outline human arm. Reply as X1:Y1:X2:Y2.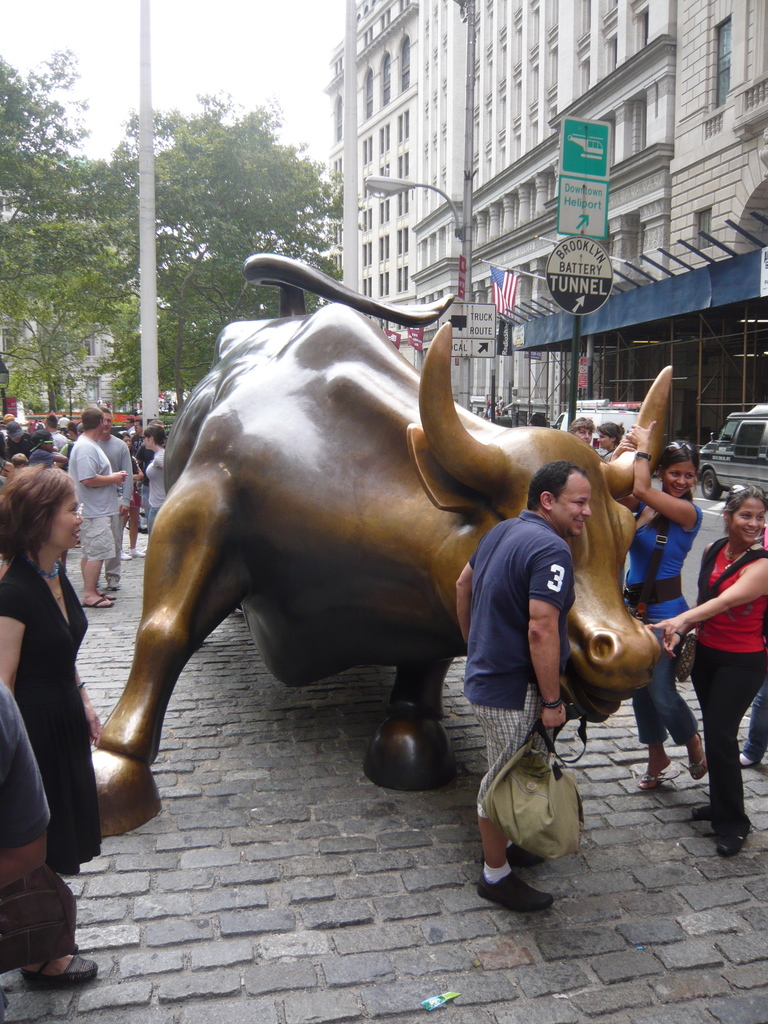
74:442:133:490.
